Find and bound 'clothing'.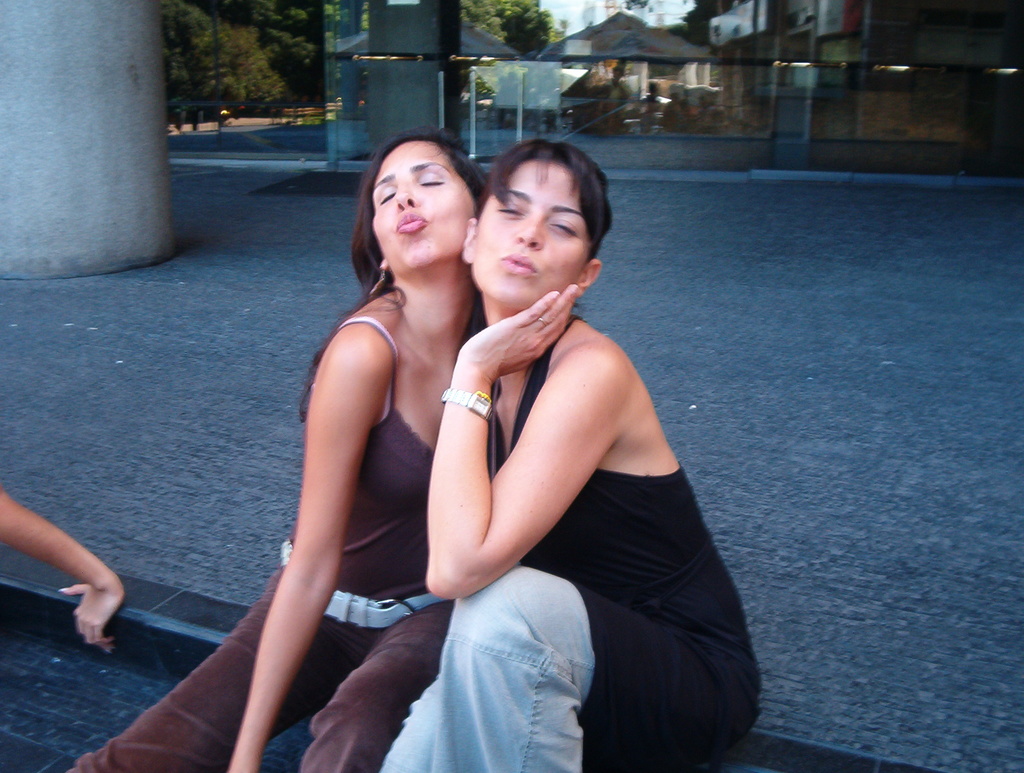
Bound: 402,247,708,711.
